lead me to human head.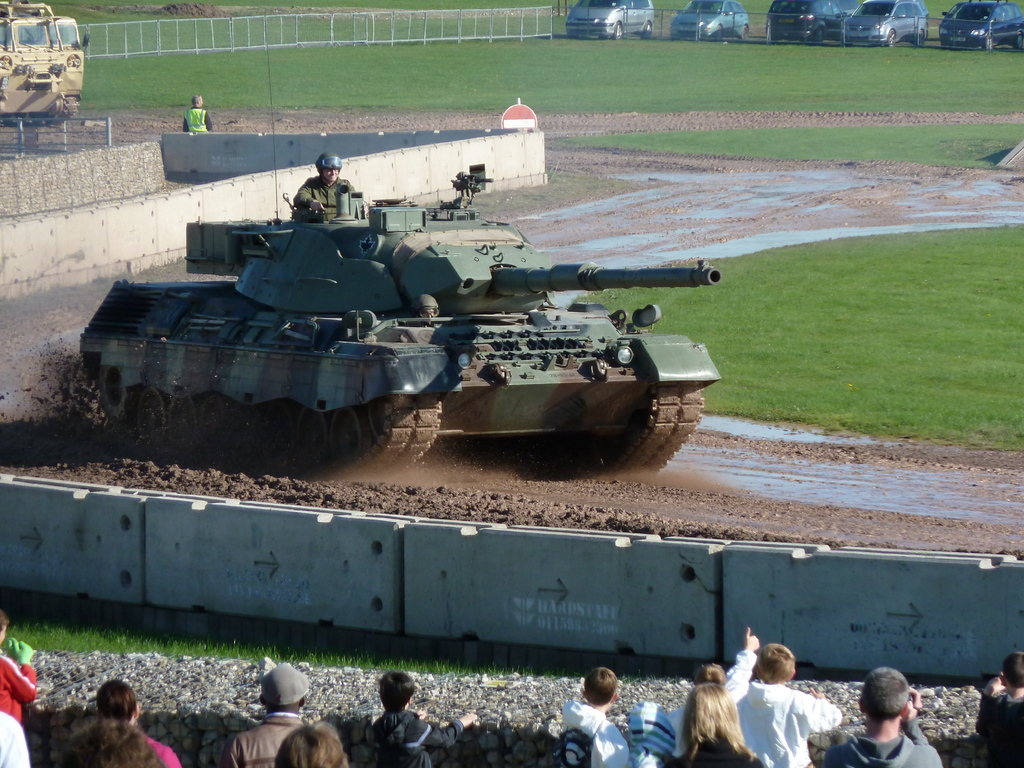
Lead to 854:669:913:726.
